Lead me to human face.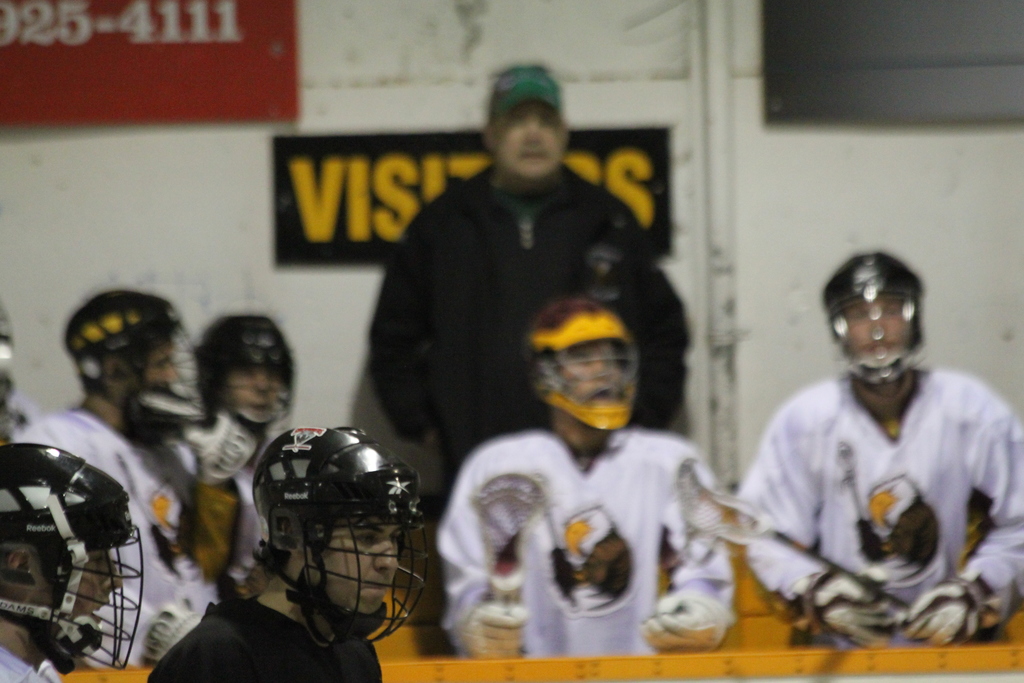
Lead to box(844, 295, 913, 359).
